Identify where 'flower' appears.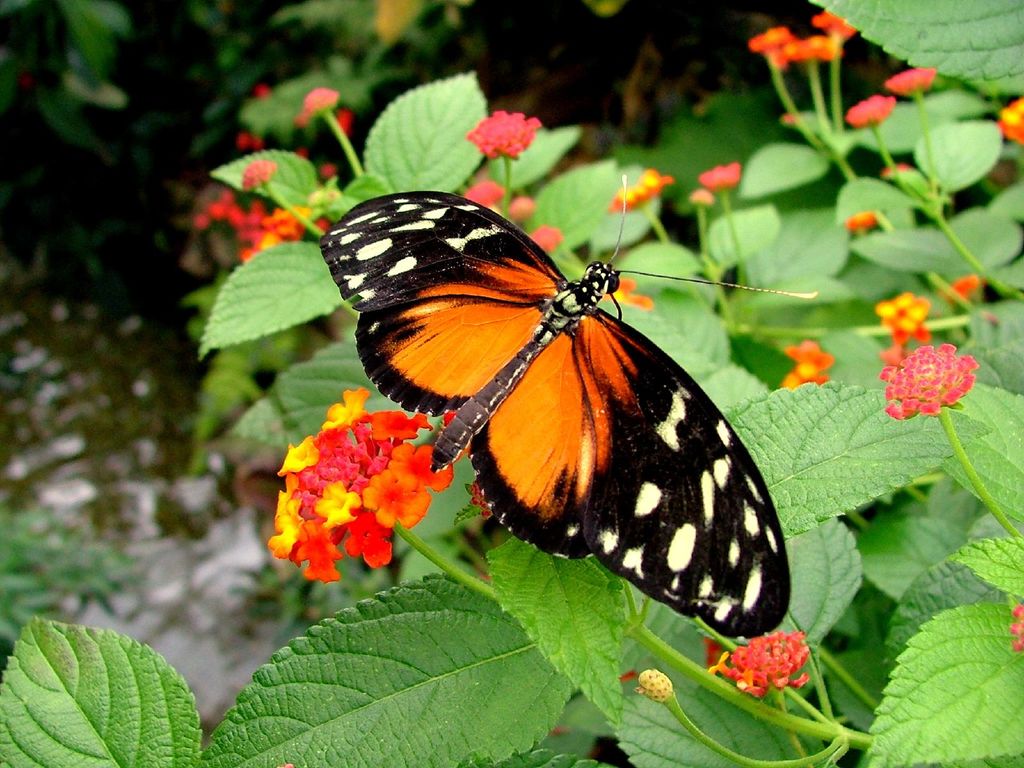
Appears at (left=700, top=161, right=742, bottom=188).
